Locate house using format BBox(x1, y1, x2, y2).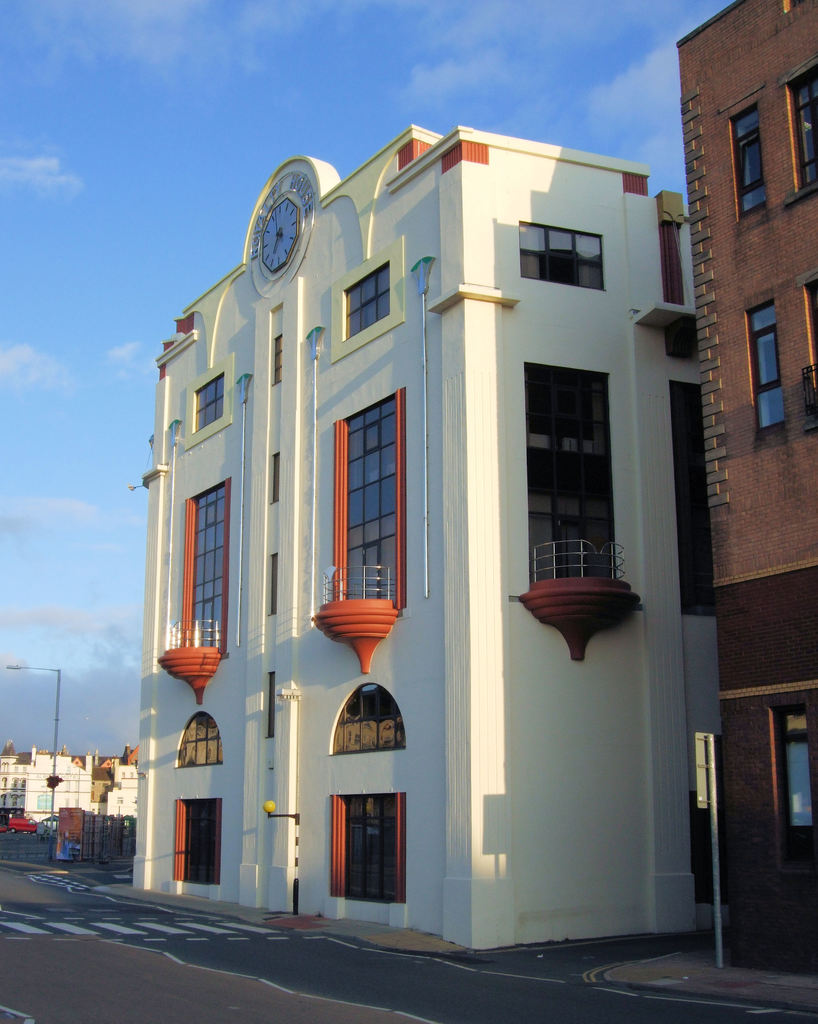
BBox(0, 739, 134, 827).
